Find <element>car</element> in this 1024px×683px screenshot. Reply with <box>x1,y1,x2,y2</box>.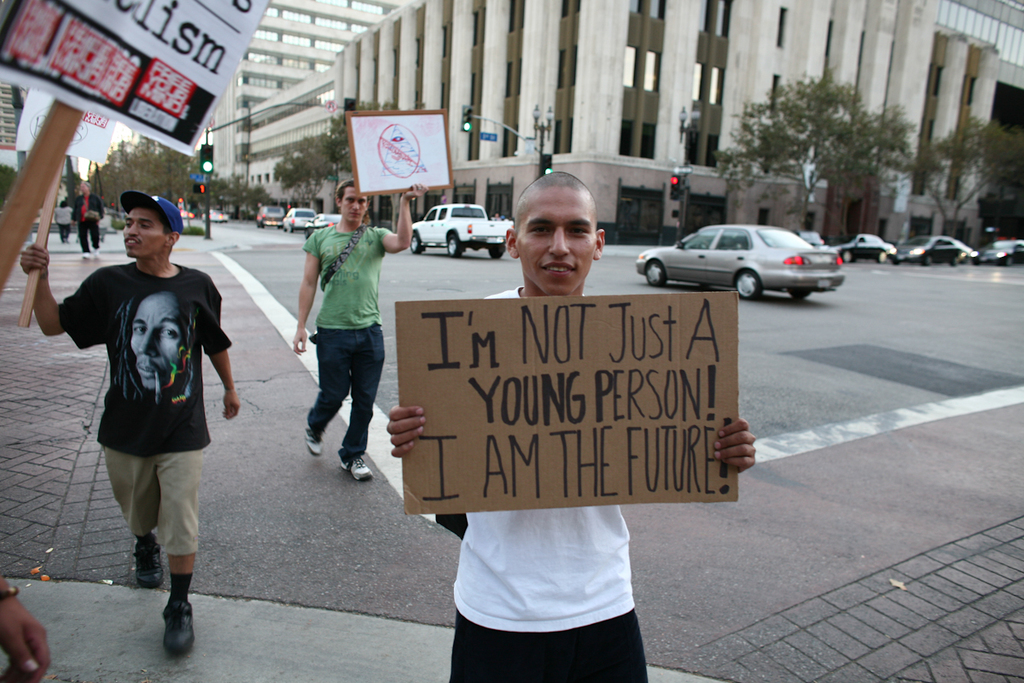
<box>628,213,840,295</box>.
